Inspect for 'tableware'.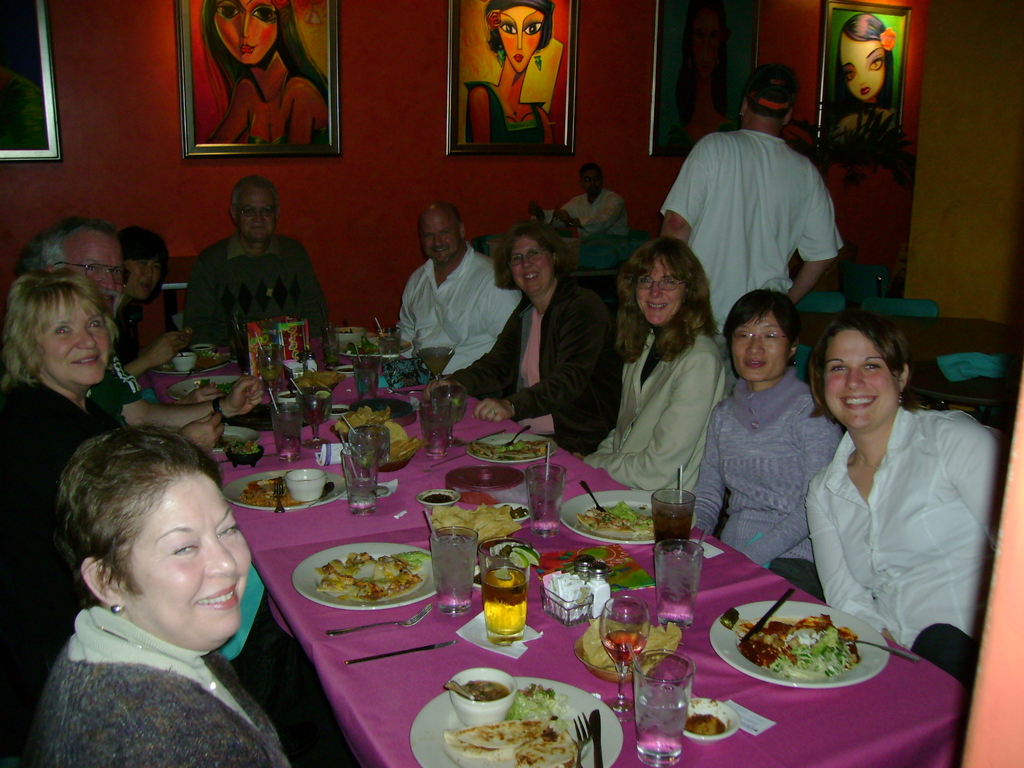
Inspection: bbox(350, 426, 388, 455).
